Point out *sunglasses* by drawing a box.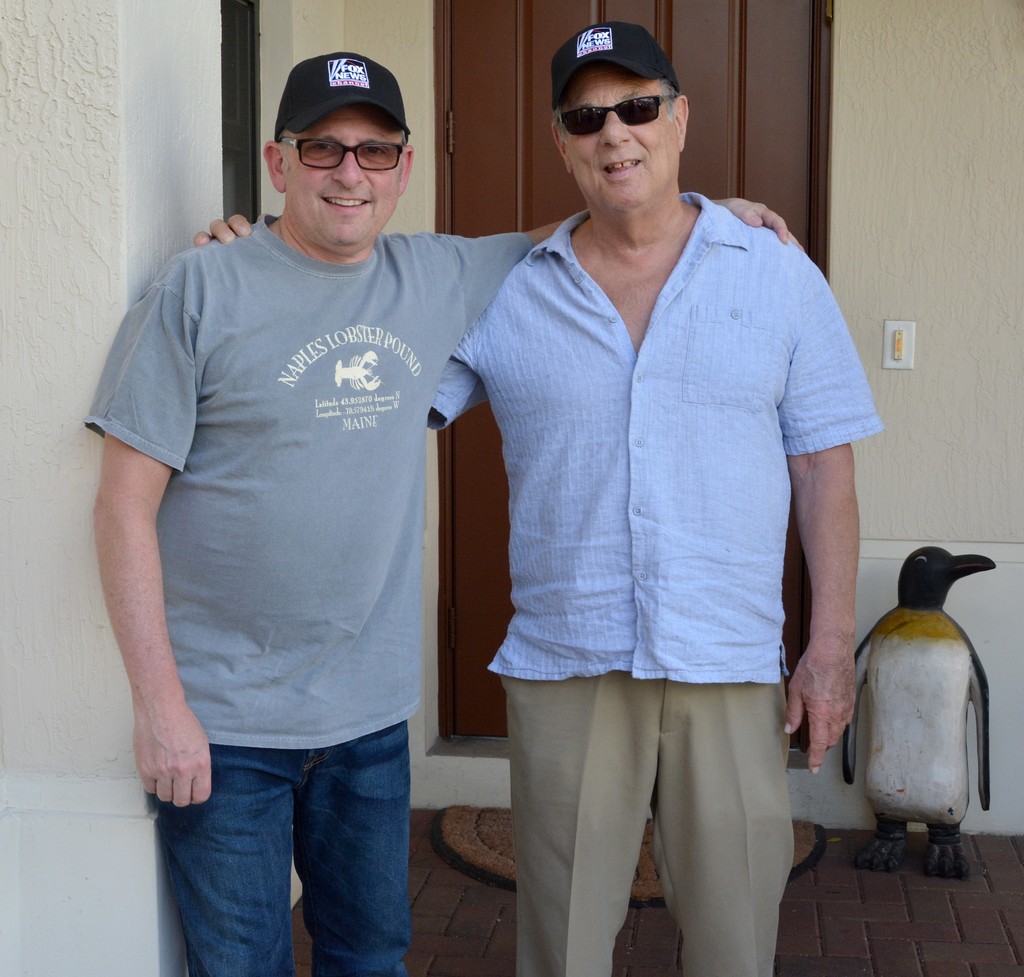
Rect(280, 138, 409, 169).
